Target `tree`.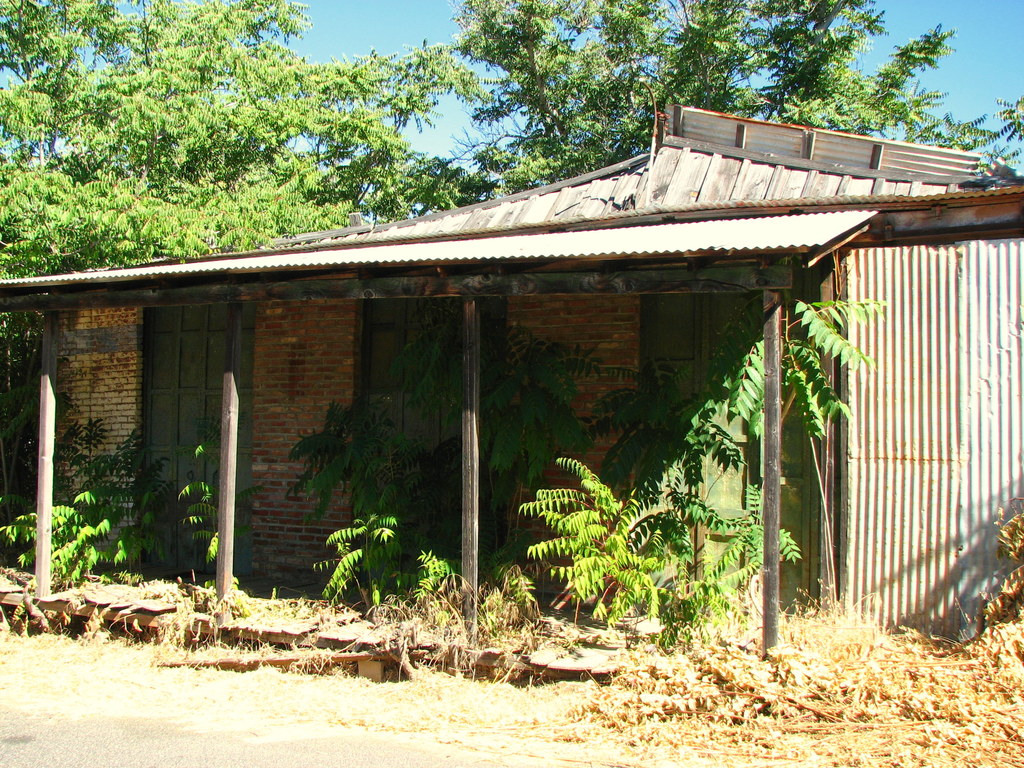
Target region: (0,0,490,258).
